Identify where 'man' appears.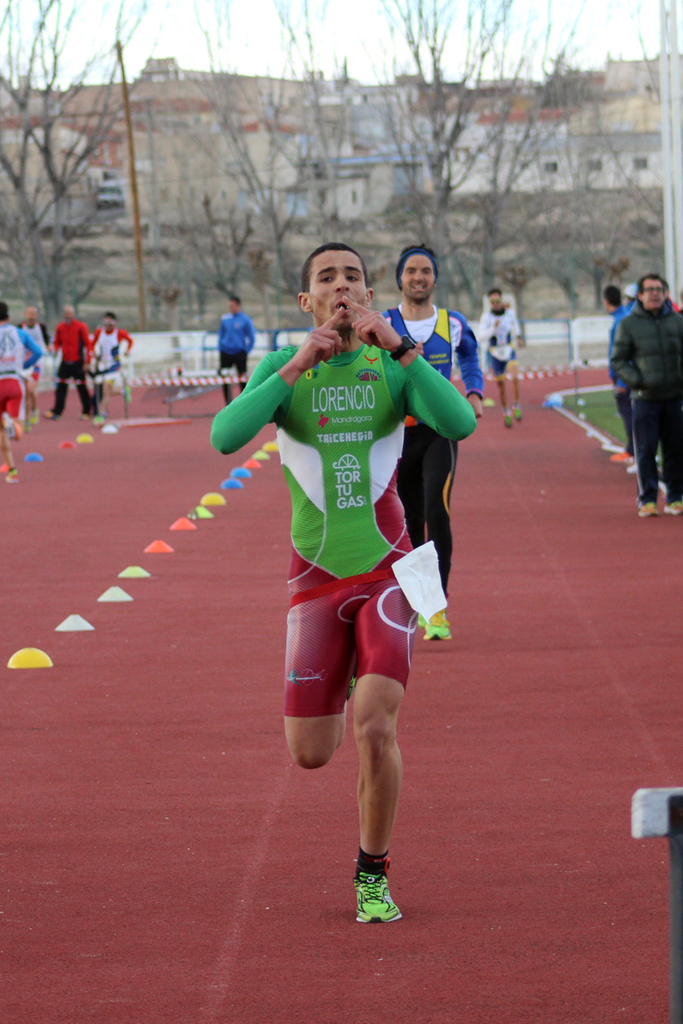
Appears at BBox(15, 298, 57, 428).
